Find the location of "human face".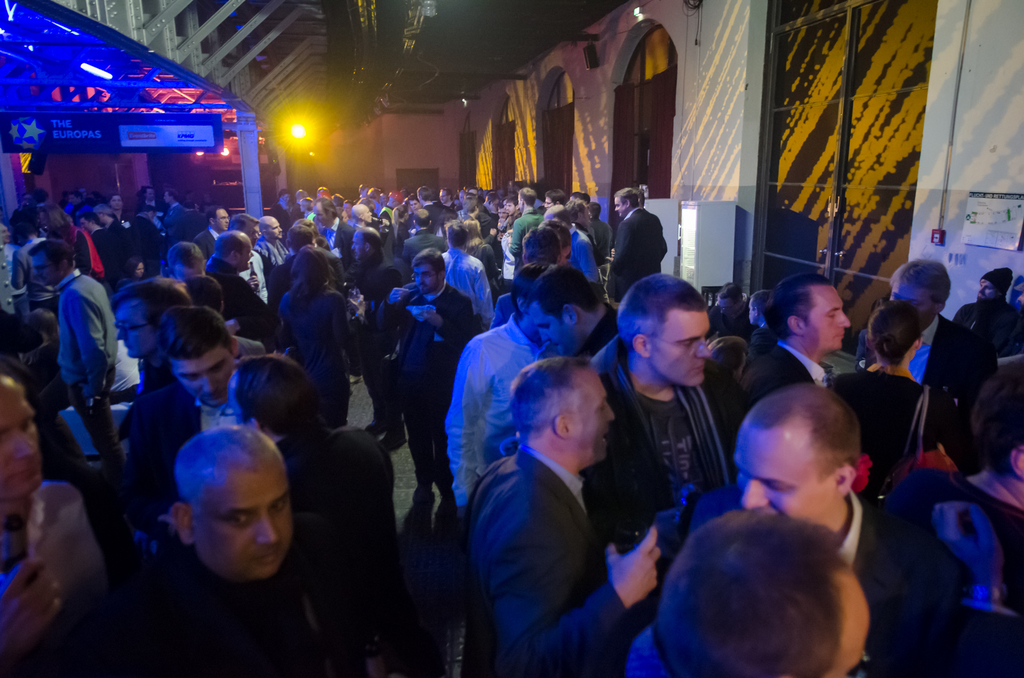
Location: <box>351,237,364,258</box>.
